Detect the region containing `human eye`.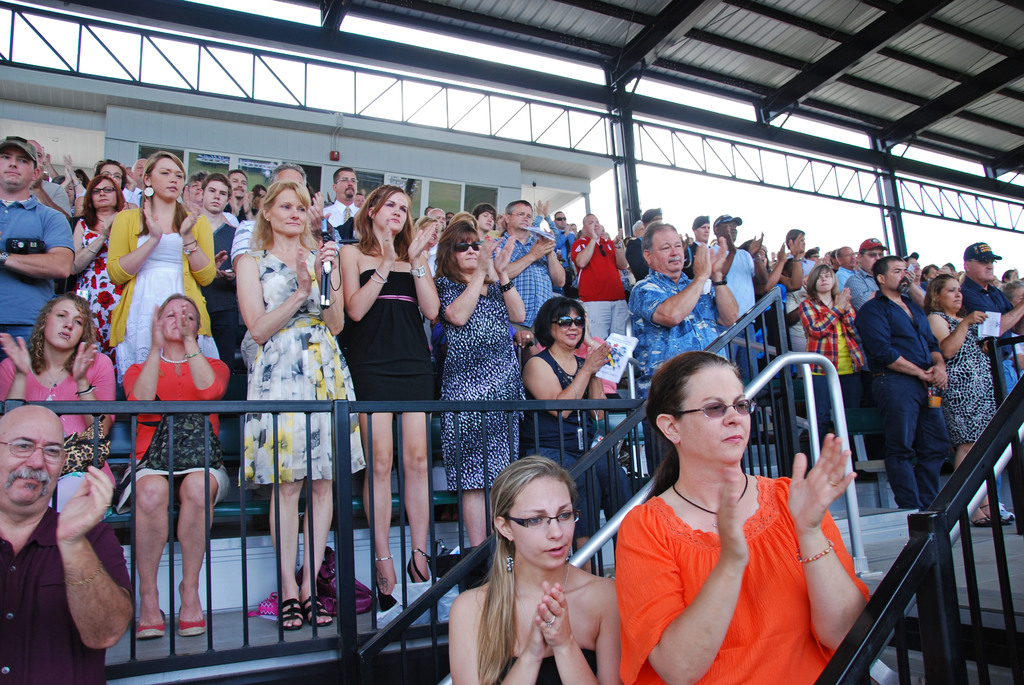
<bbox>527, 214, 531, 218</bbox>.
